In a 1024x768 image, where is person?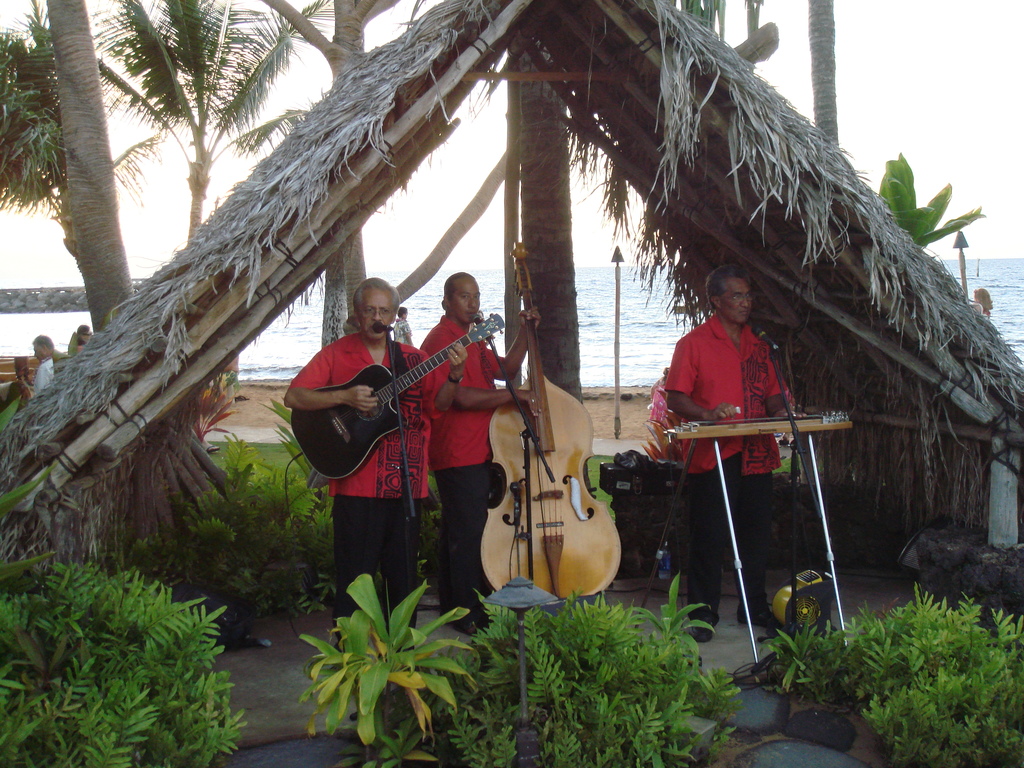
locate(415, 276, 541, 628).
